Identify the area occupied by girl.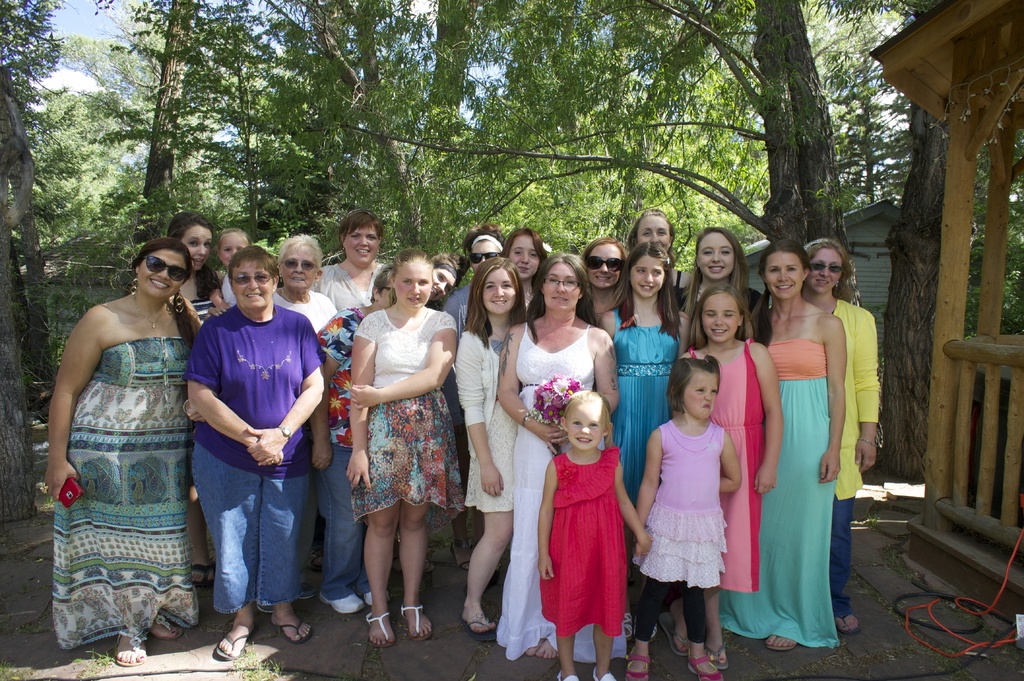
Area: {"left": 448, "top": 257, "right": 524, "bottom": 645}.
